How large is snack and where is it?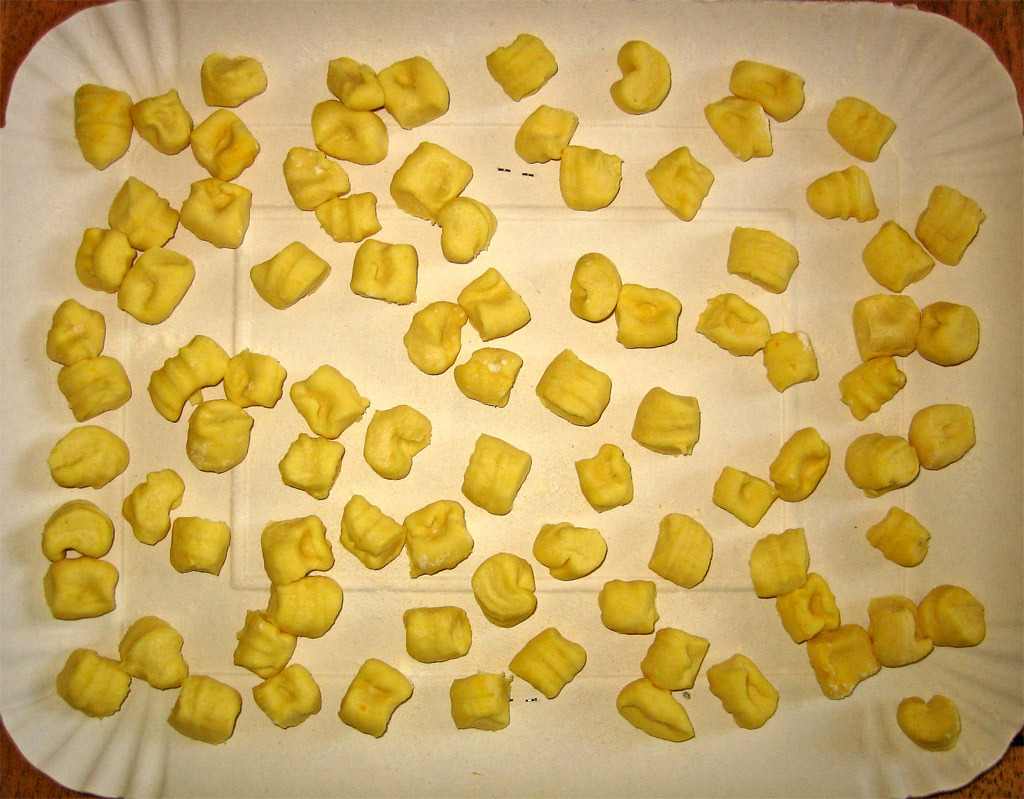
Bounding box: left=835, top=358, right=906, bottom=421.
